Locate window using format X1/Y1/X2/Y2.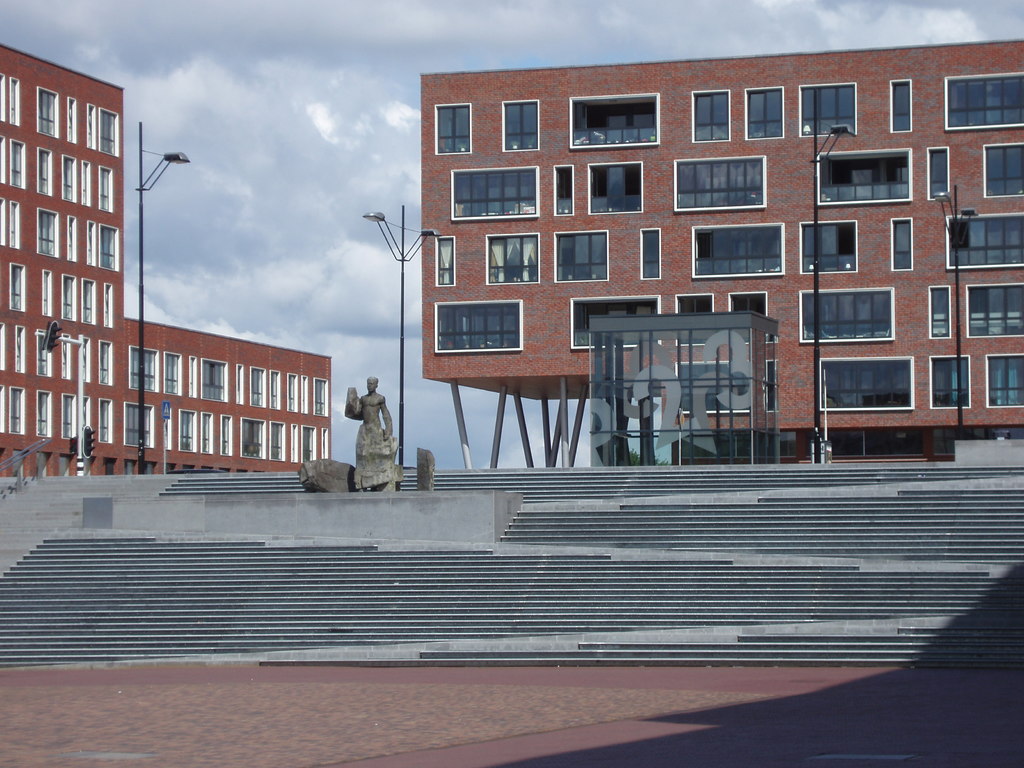
888/216/911/271.
